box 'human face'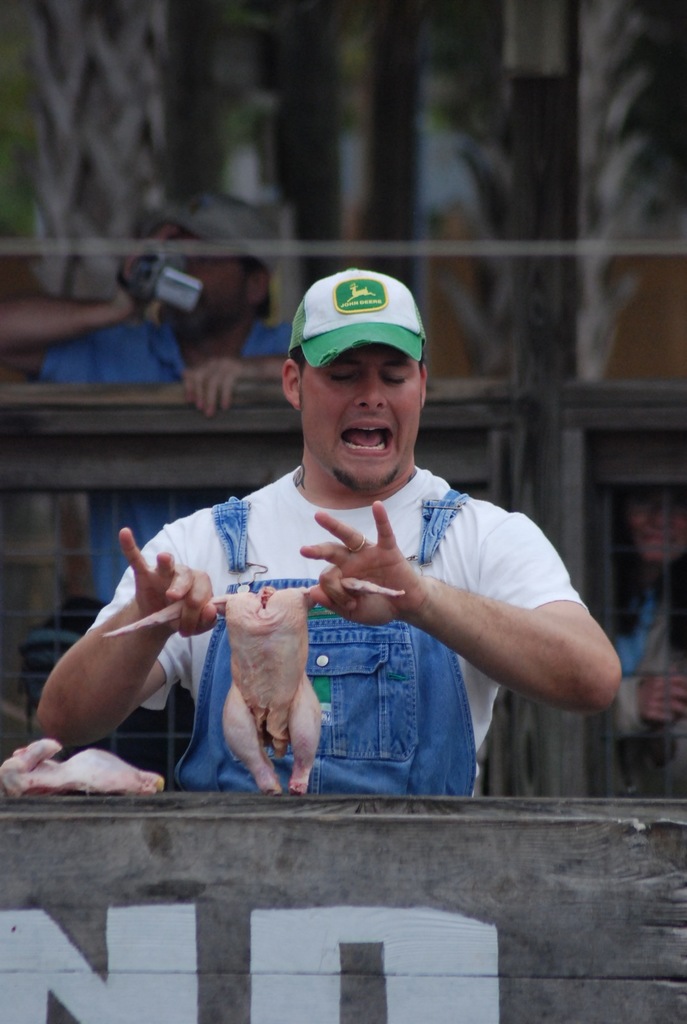
box=[299, 344, 423, 483]
